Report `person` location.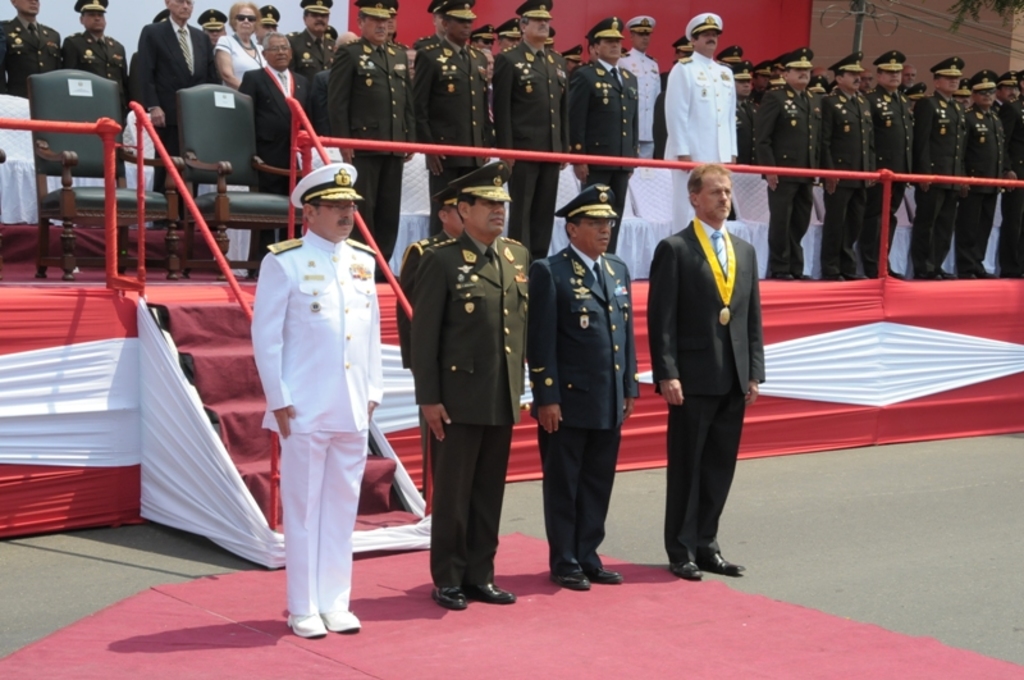
Report: BBox(398, 184, 465, 366).
